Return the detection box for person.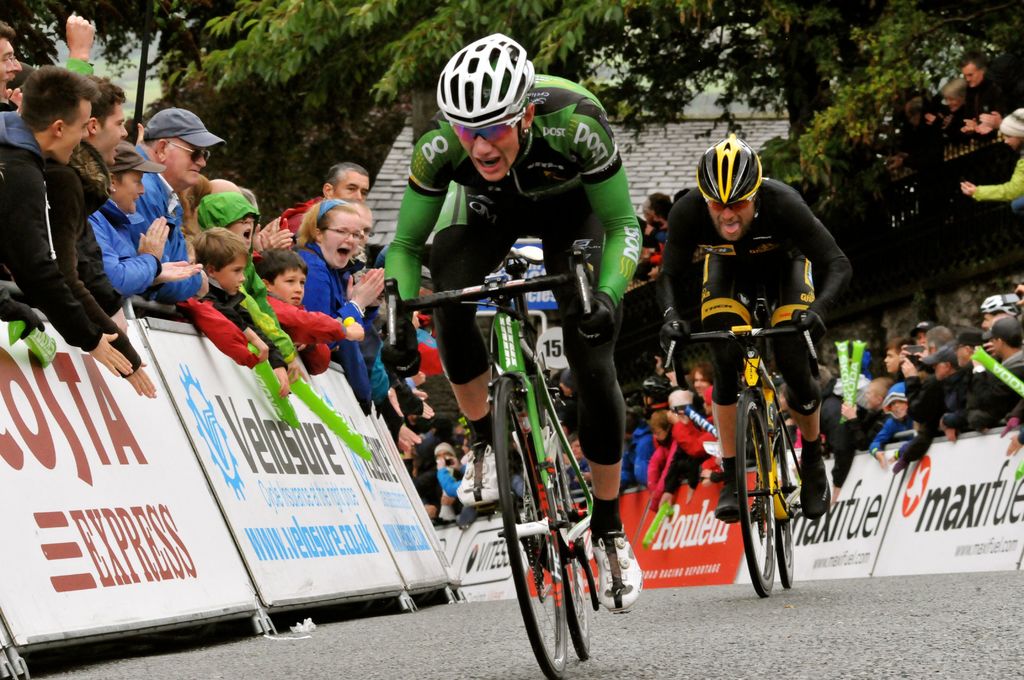
box(202, 184, 257, 247).
